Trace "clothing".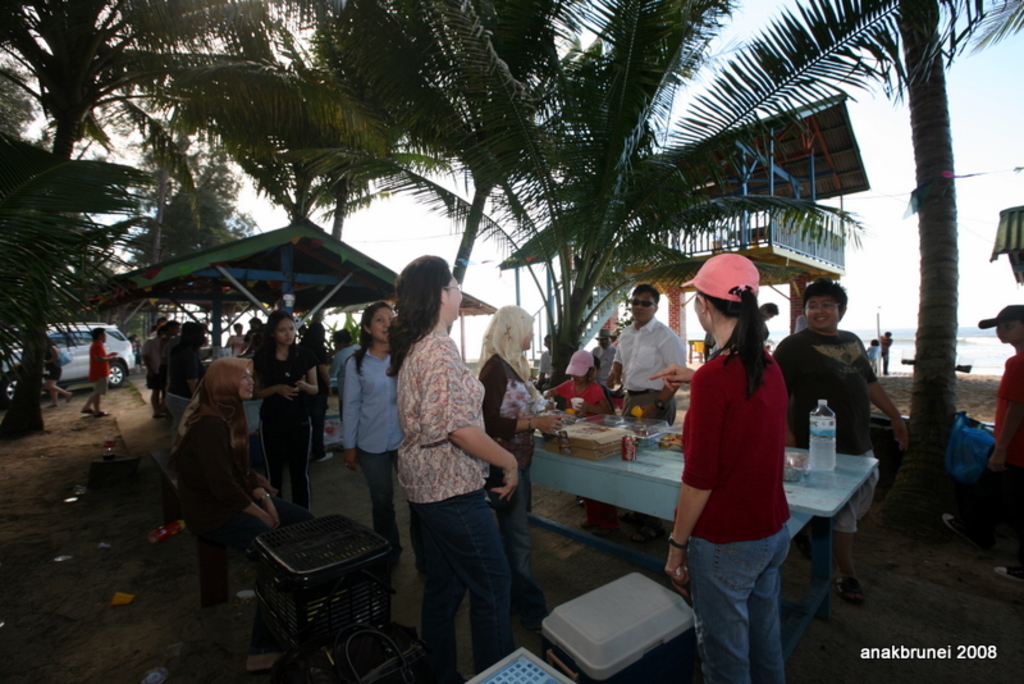
Traced to (left=987, top=350, right=1023, bottom=574).
